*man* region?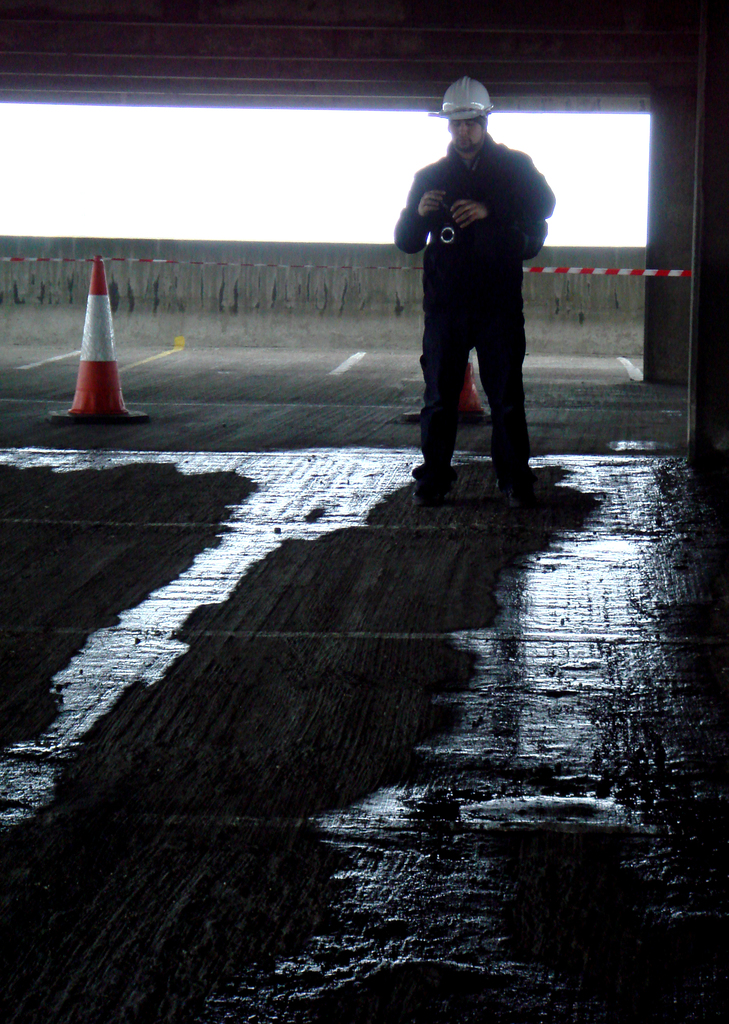
<box>390,79,553,507</box>
